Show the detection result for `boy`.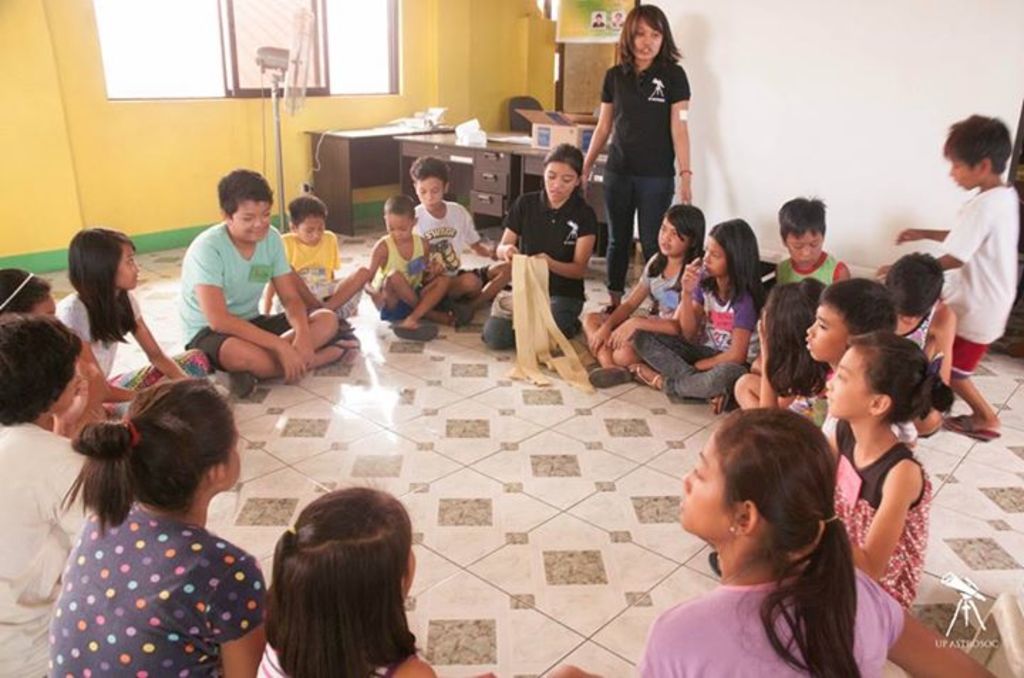
<region>869, 109, 1023, 446</region>.
